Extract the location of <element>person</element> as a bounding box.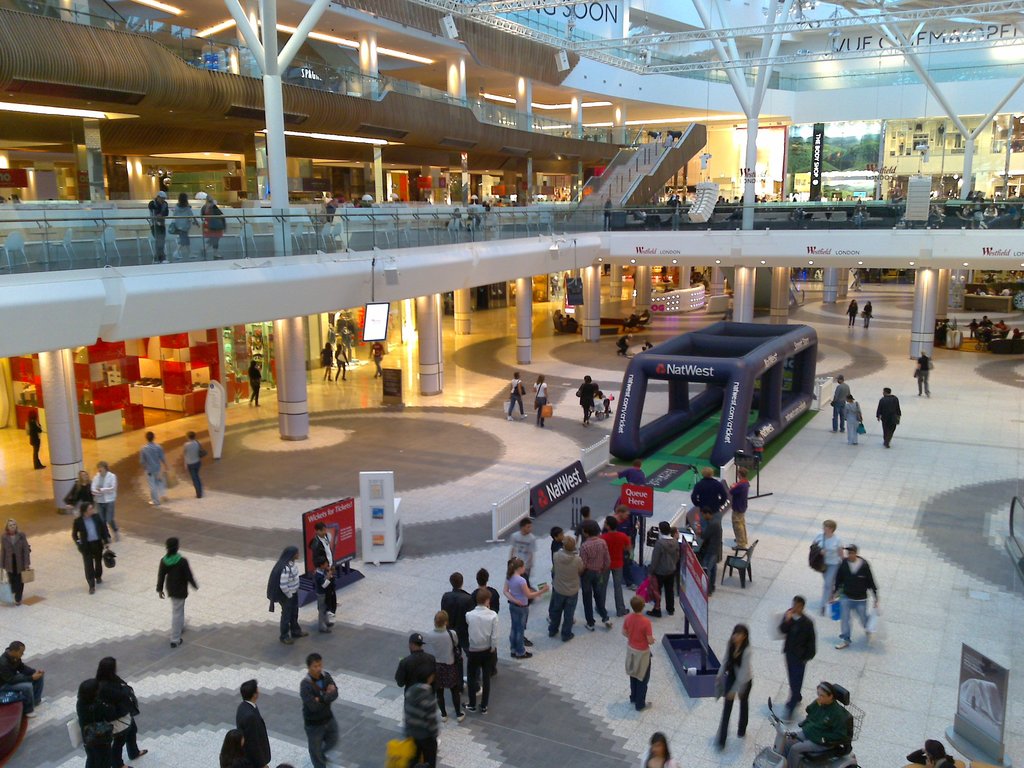
box(1, 642, 47, 717).
